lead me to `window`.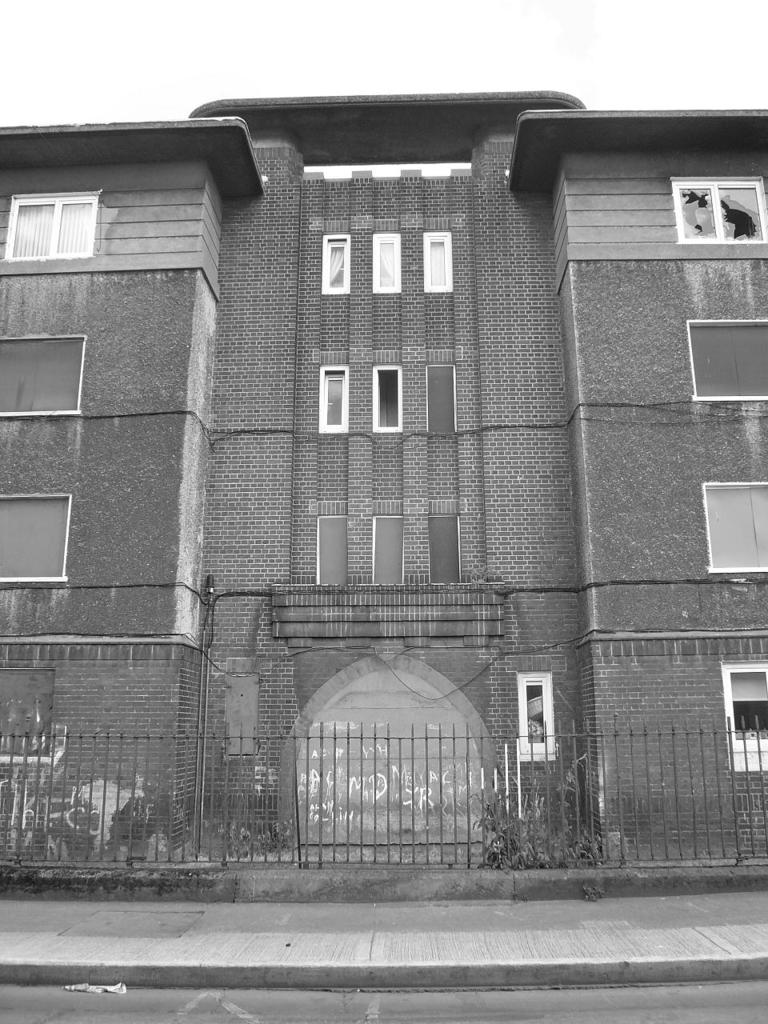
Lead to <region>374, 364, 407, 434</region>.
